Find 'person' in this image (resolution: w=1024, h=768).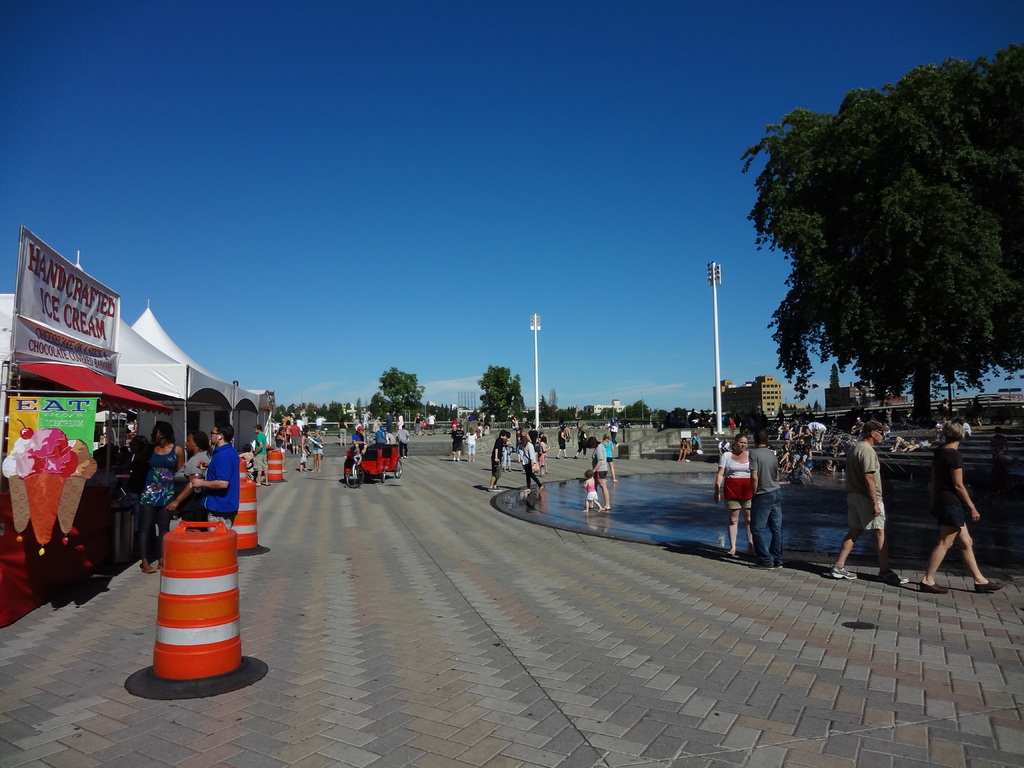
(left=737, top=433, right=796, bottom=569).
